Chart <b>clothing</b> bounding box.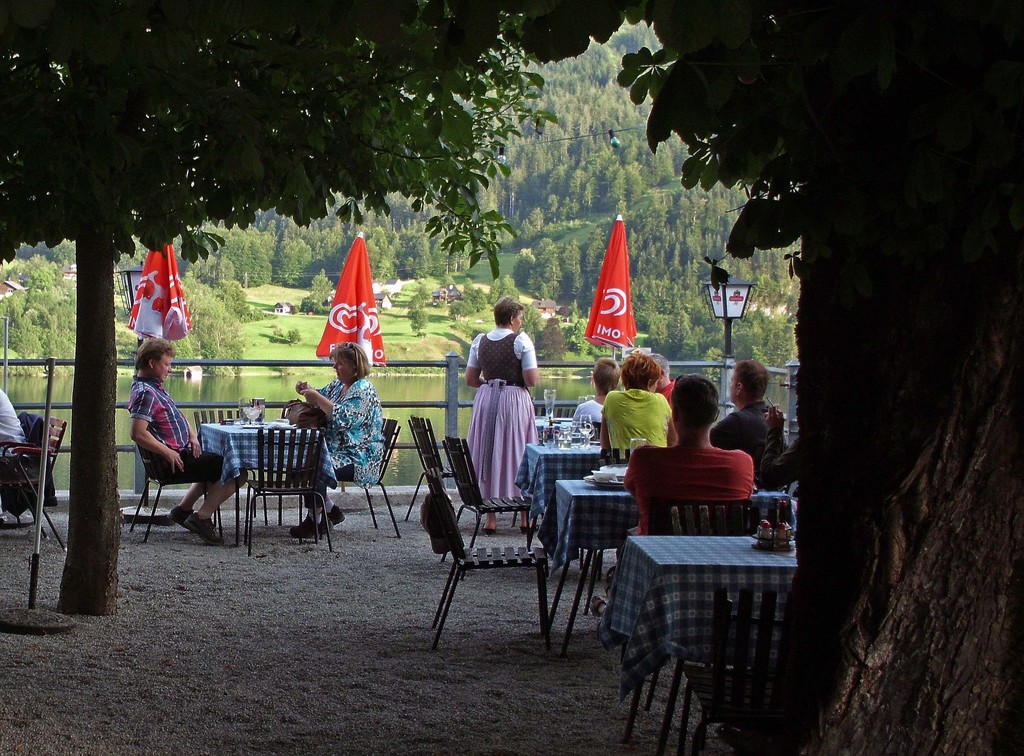
Charted: crop(570, 399, 611, 446).
